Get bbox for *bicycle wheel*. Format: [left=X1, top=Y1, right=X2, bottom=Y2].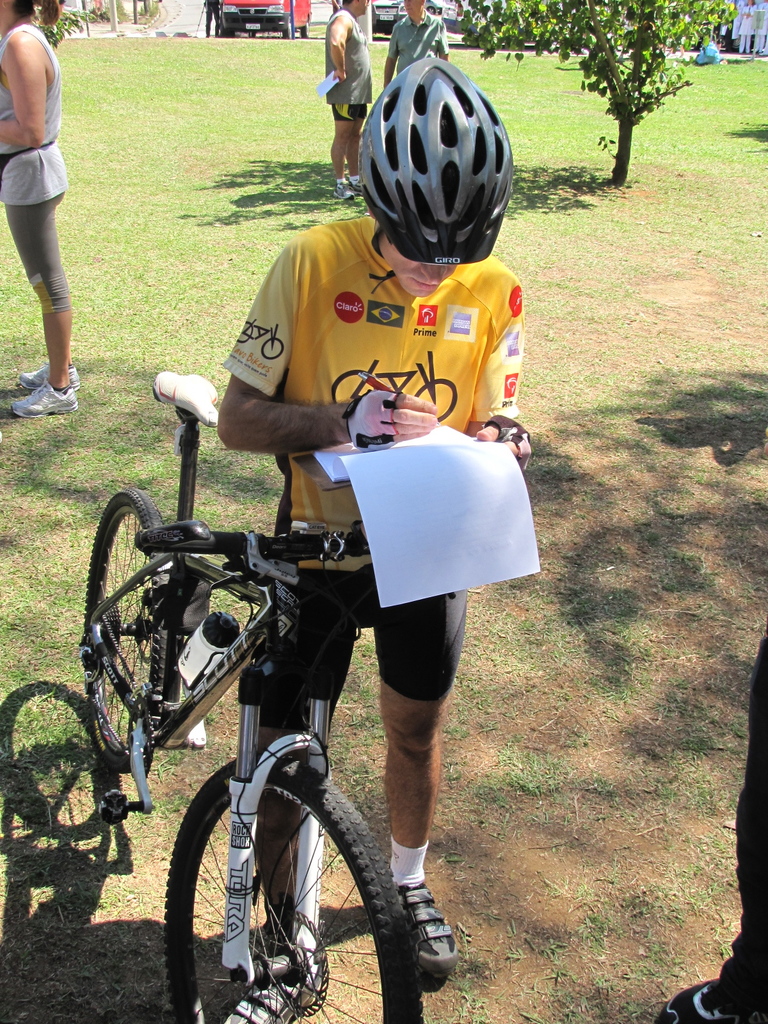
[left=82, top=491, right=170, bottom=769].
